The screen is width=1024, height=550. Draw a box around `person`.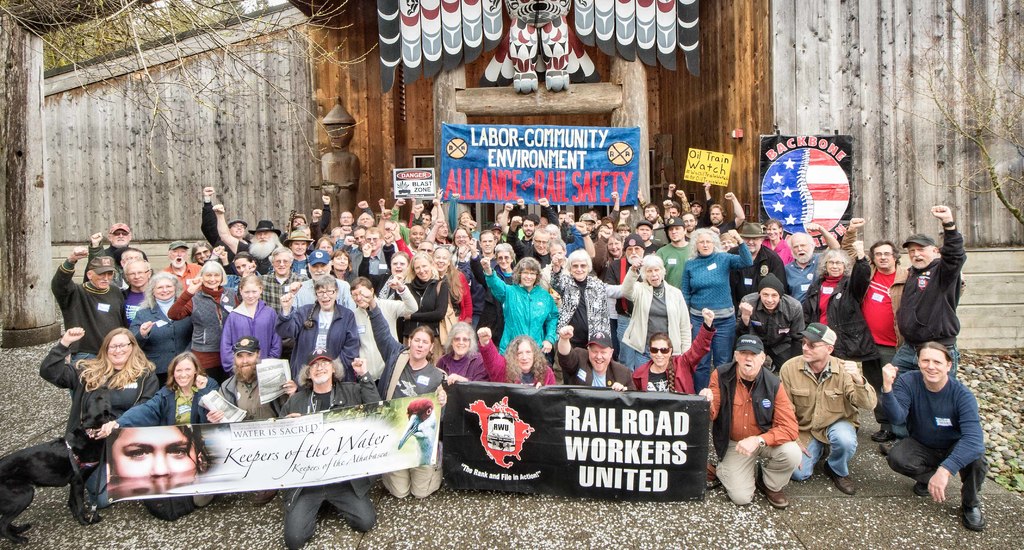
locate(274, 351, 388, 546).
